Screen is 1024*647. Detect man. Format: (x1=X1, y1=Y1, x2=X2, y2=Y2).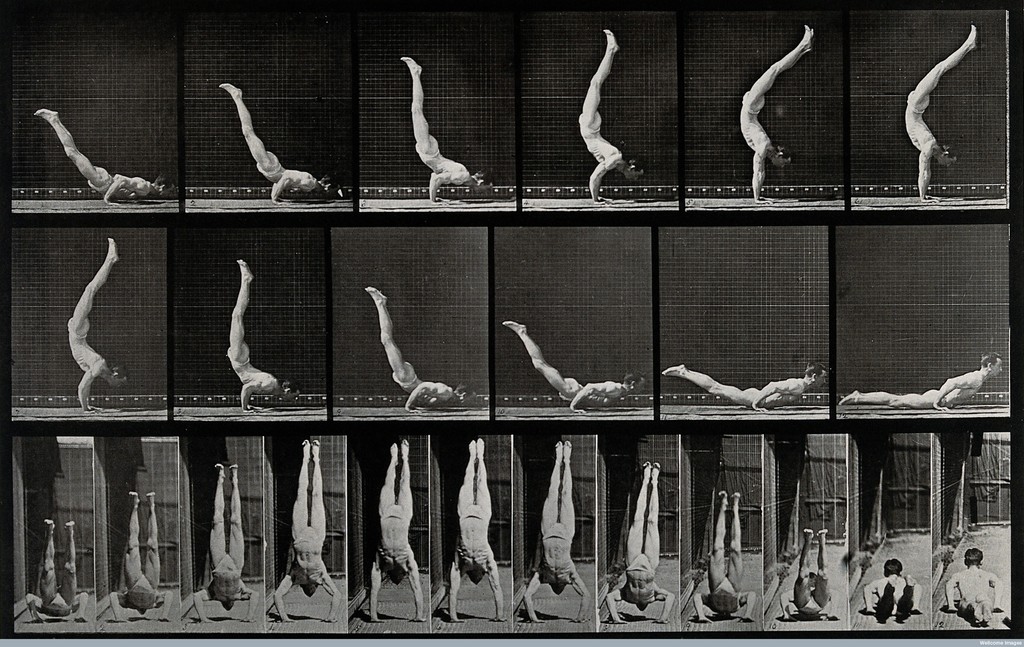
(x1=193, y1=461, x2=261, y2=618).
